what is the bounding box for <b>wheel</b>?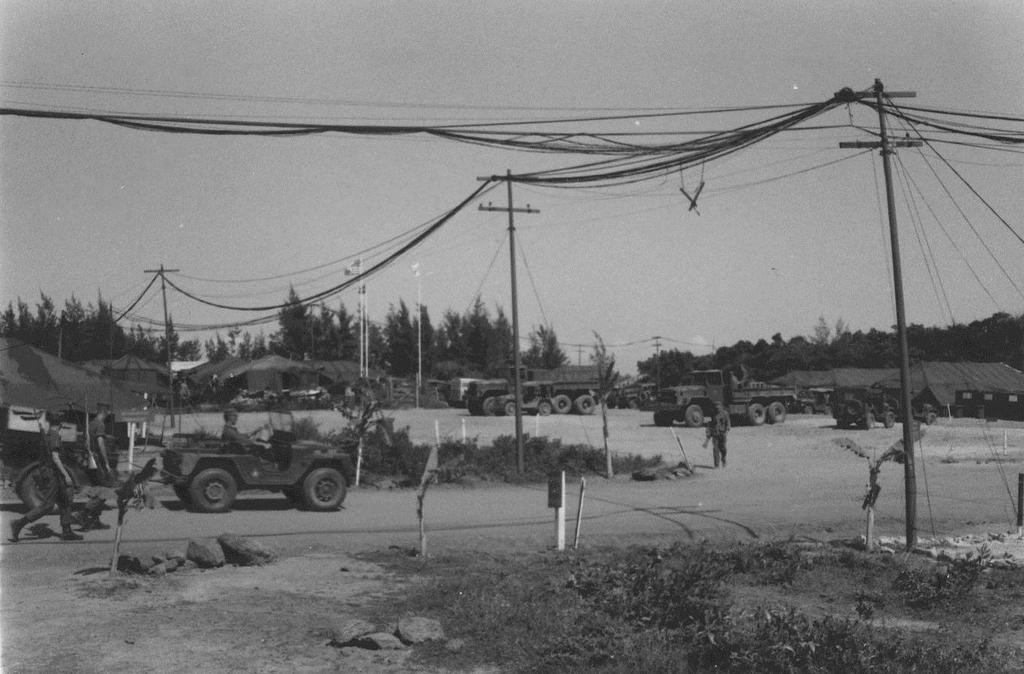
(x1=683, y1=400, x2=705, y2=429).
